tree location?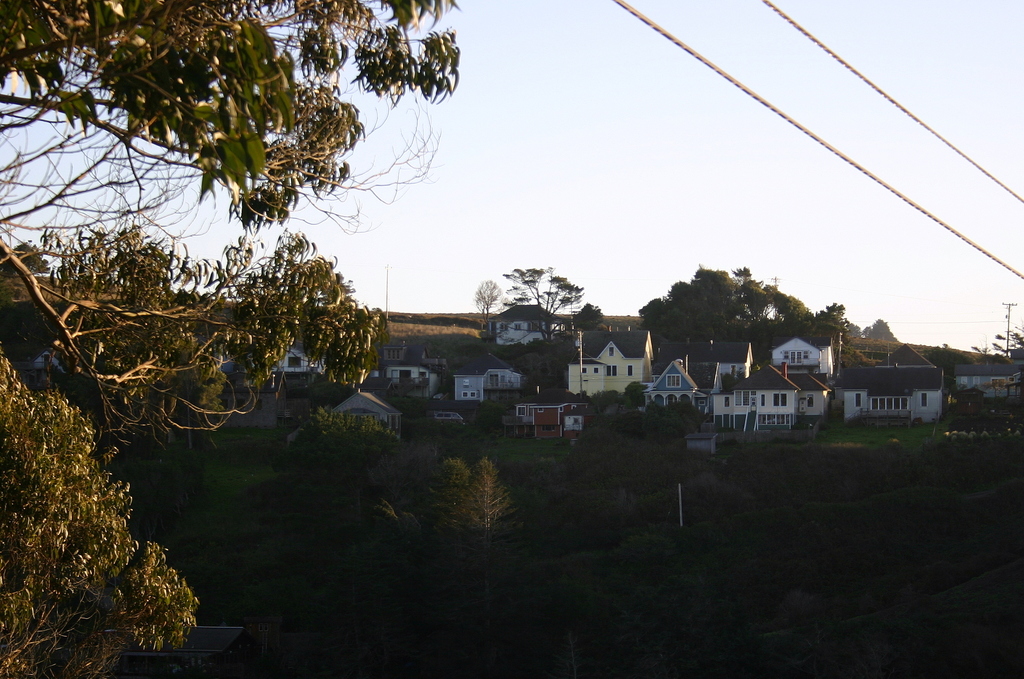
l=462, t=461, r=489, b=550
